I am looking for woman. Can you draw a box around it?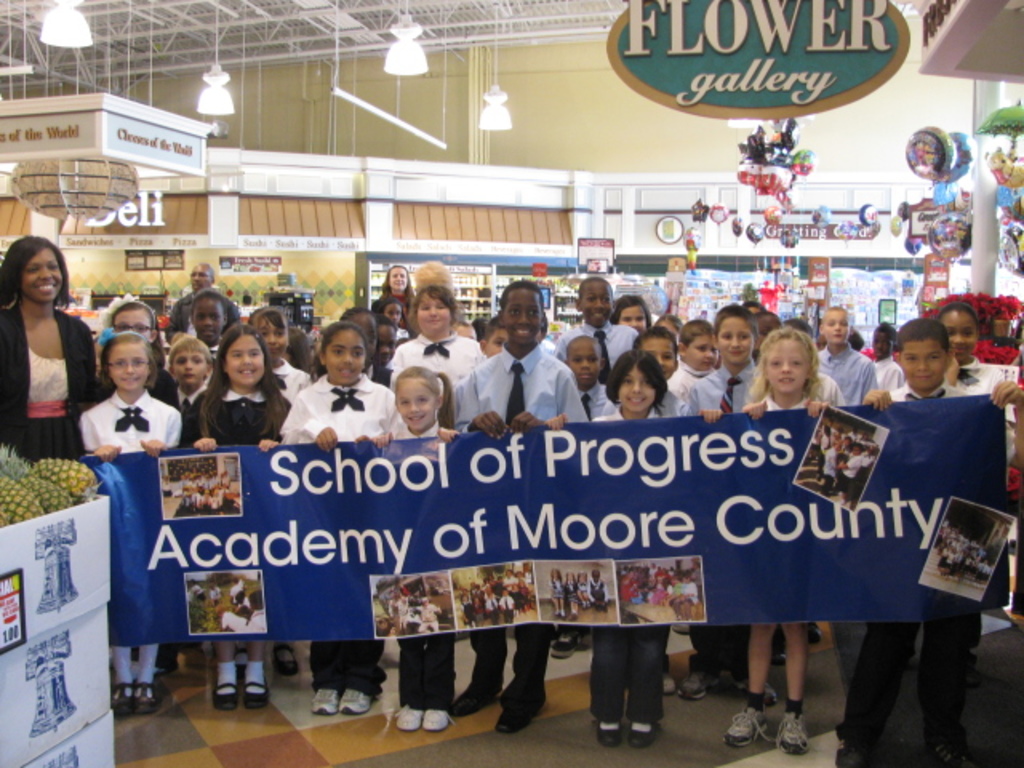
Sure, the bounding box is 373 267 419 318.
